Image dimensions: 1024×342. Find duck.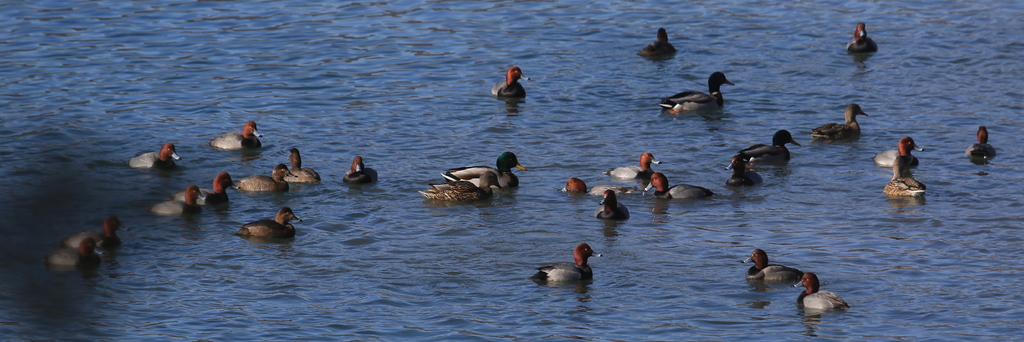
216,115,268,154.
